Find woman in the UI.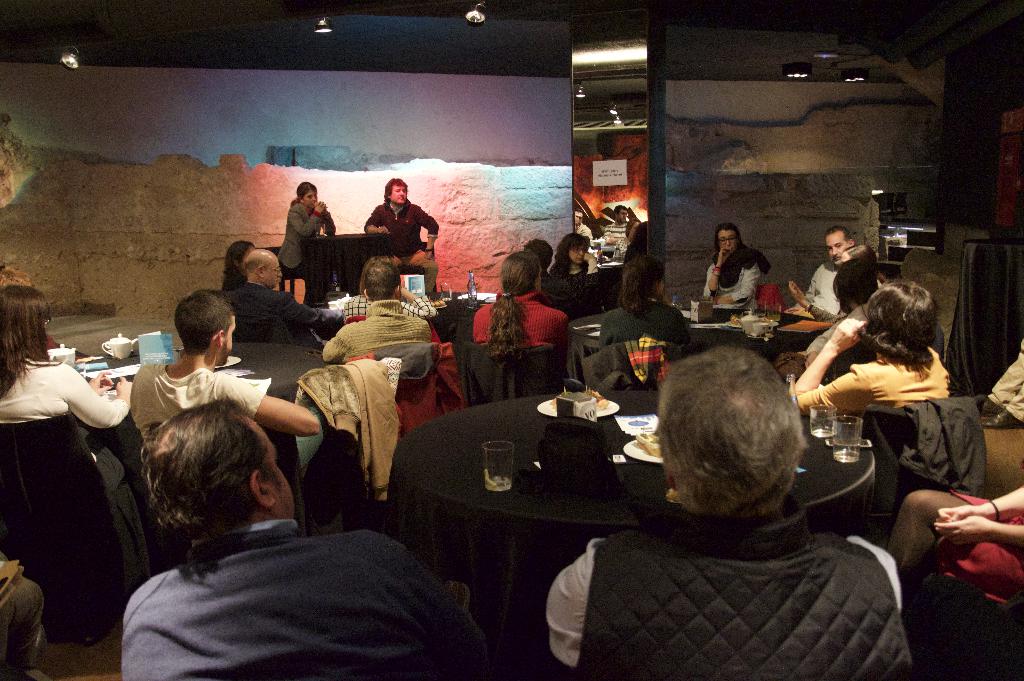
UI element at detection(472, 247, 575, 363).
